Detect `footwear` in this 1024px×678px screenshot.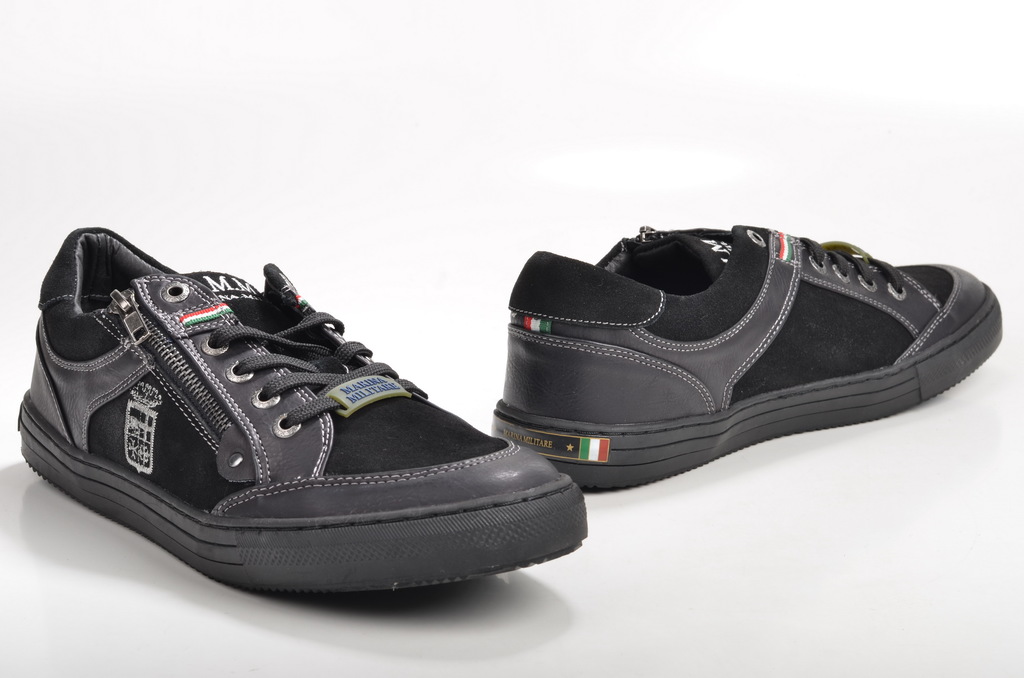
Detection: x1=490, y1=223, x2=1006, y2=492.
